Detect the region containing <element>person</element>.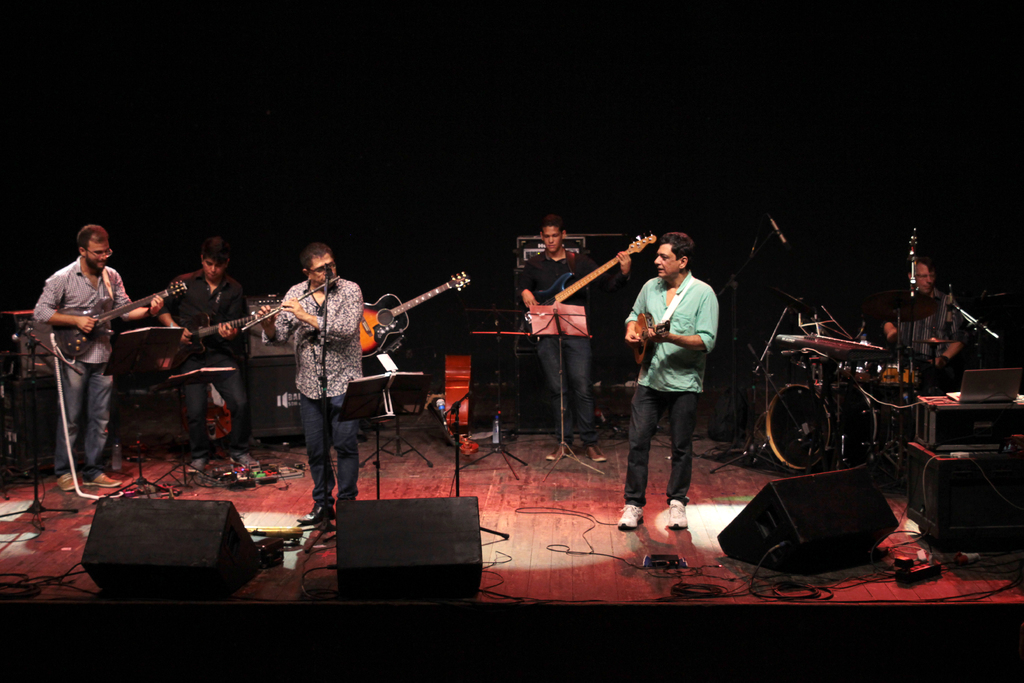
630, 212, 728, 545.
